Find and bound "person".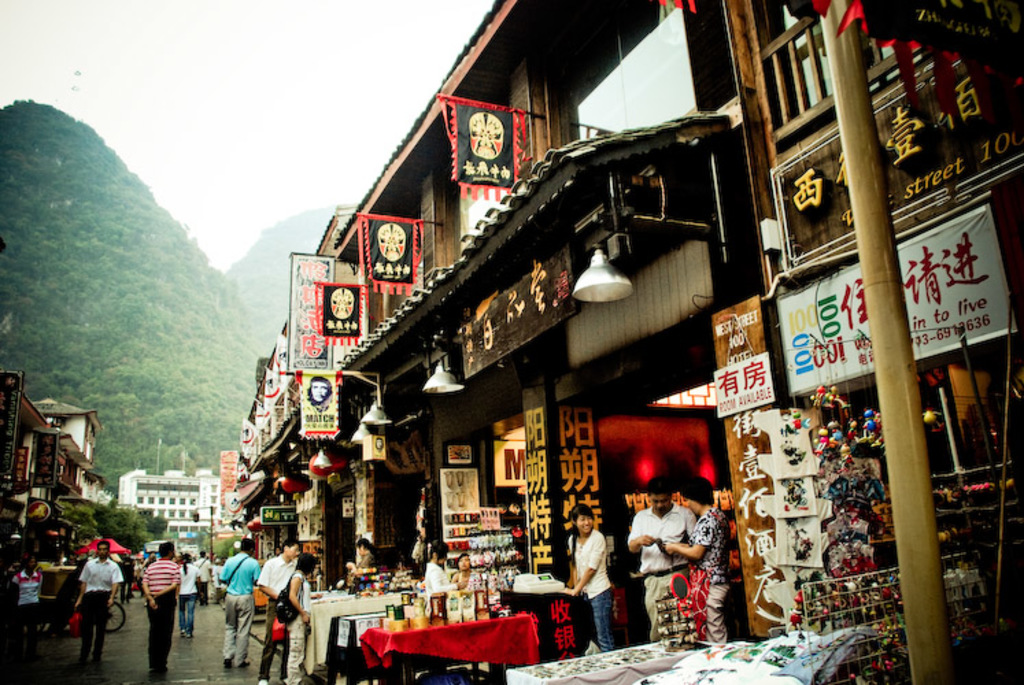
Bound: [x1=14, y1=551, x2=40, y2=649].
